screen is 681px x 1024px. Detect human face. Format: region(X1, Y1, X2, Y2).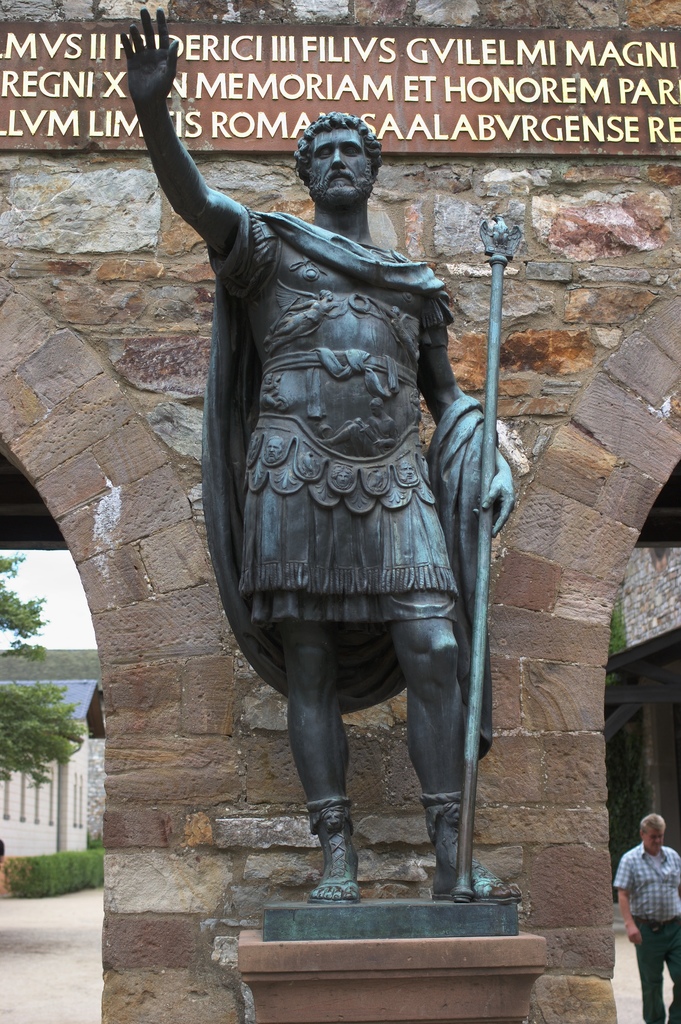
region(308, 116, 367, 197).
